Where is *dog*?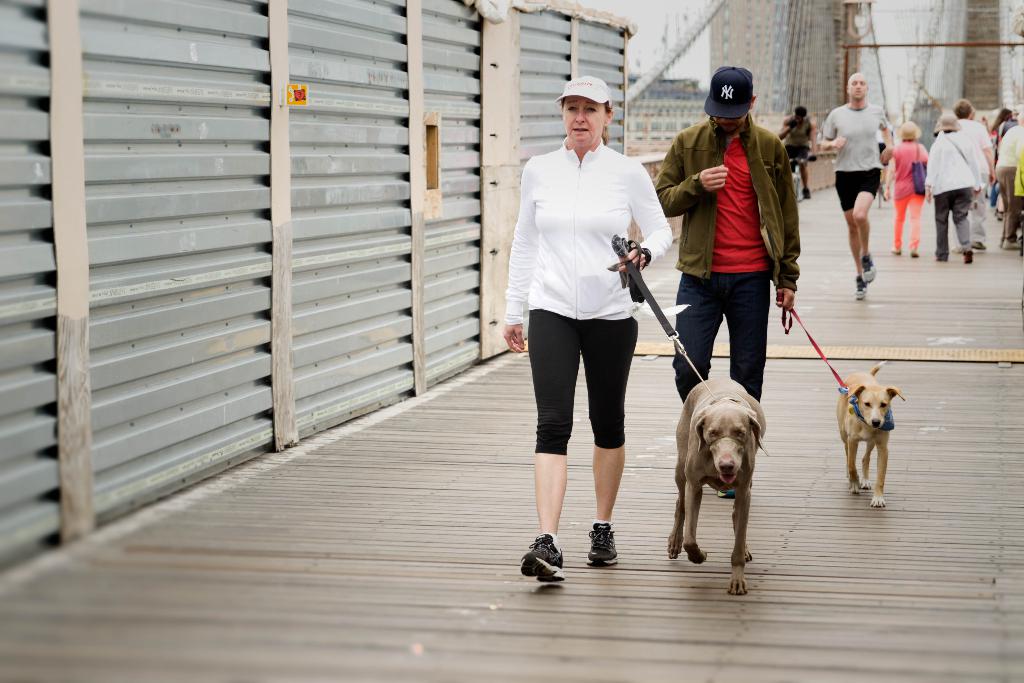
[x1=667, y1=374, x2=773, y2=597].
